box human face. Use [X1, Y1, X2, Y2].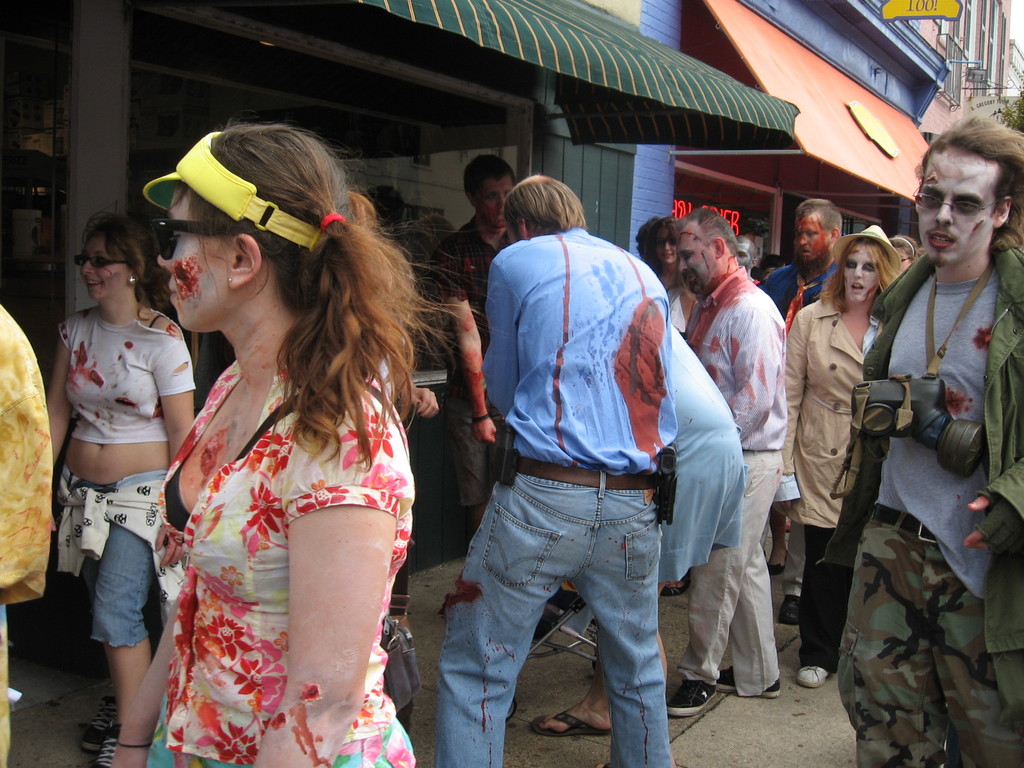
[908, 109, 1021, 272].
